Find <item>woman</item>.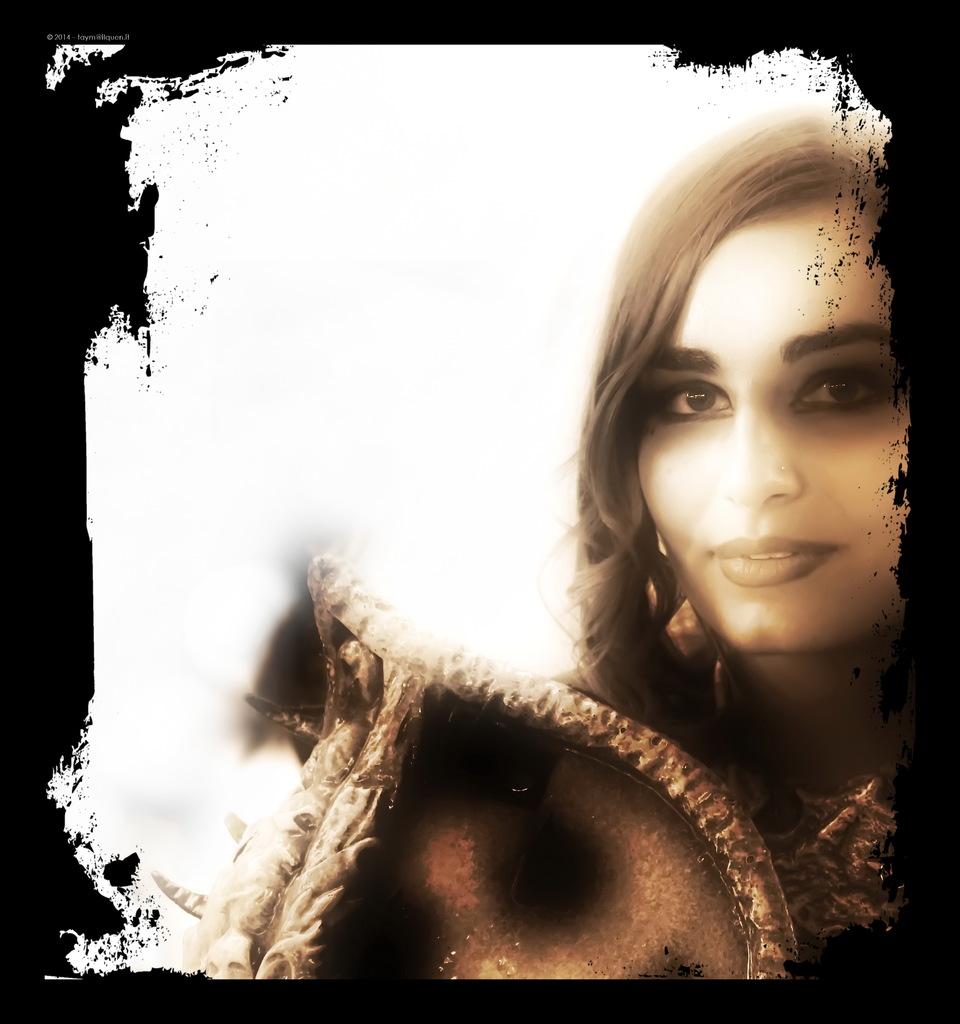
rect(223, 80, 913, 982).
